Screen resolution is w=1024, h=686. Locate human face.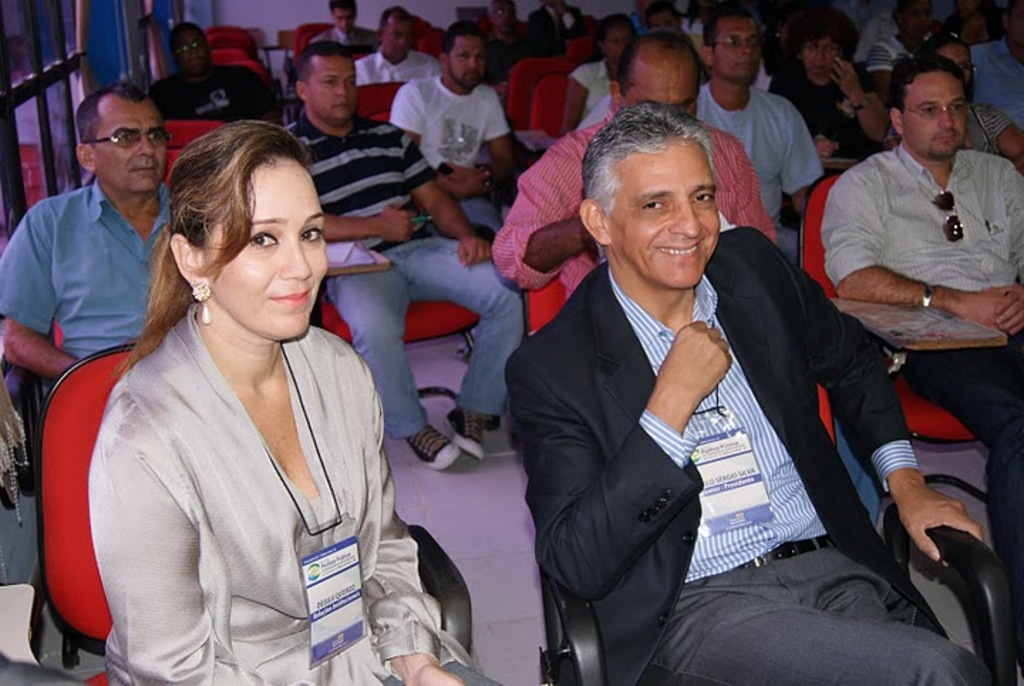
left=309, top=53, right=358, bottom=125.
